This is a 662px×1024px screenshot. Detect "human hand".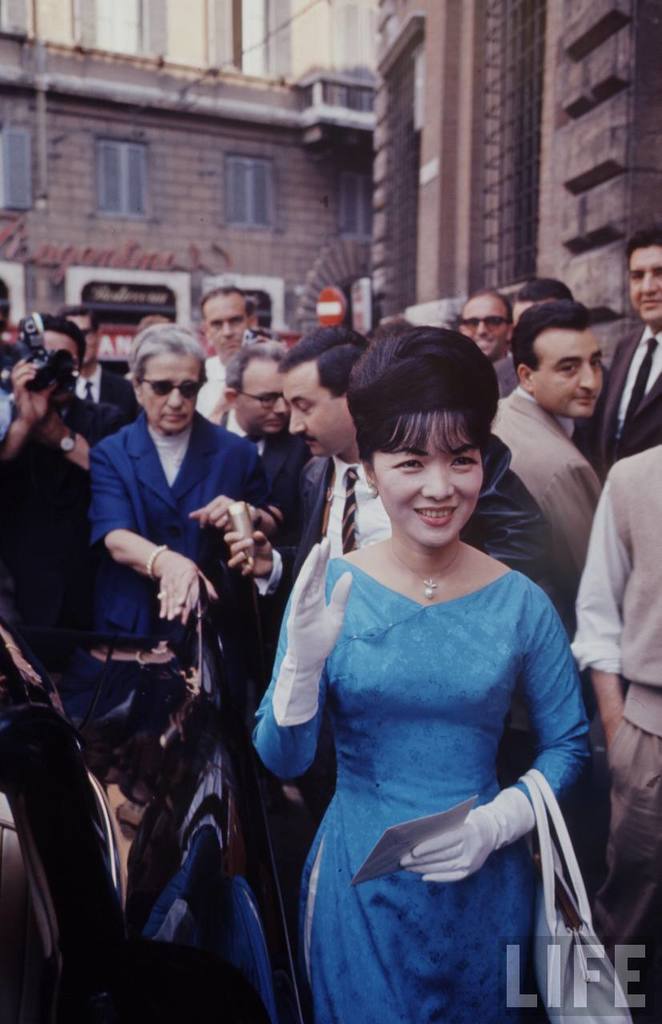
crop(399, 806, 497, 889).
